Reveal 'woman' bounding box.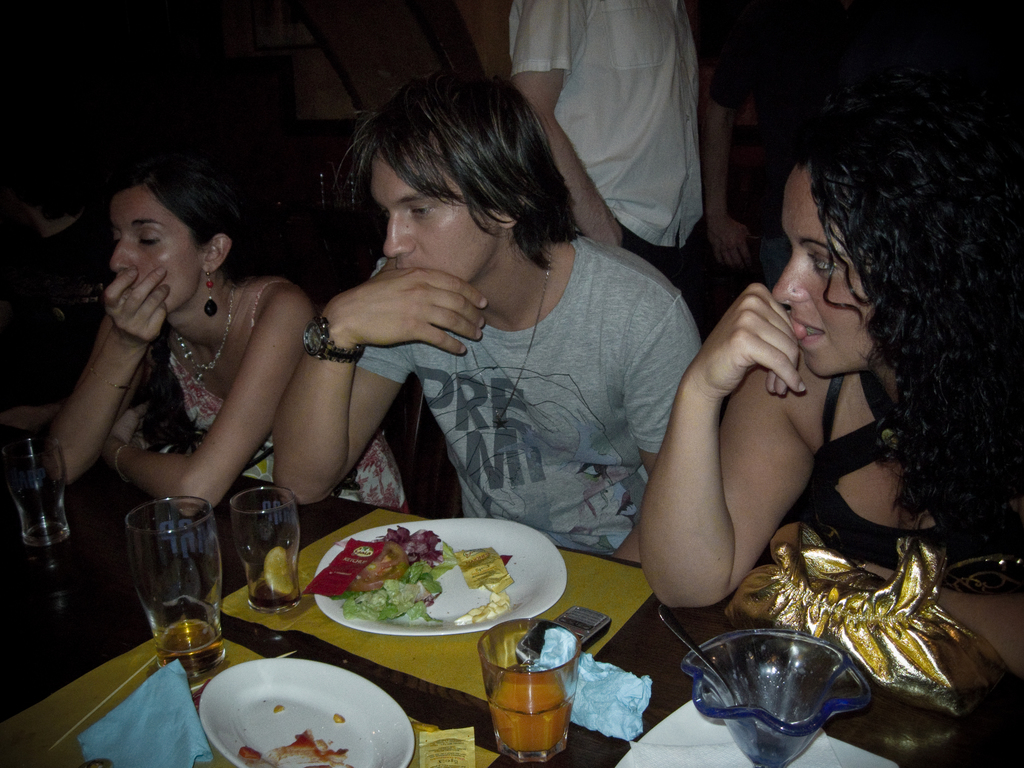
Revealed: l=41, t=164, r=409, b=521.
